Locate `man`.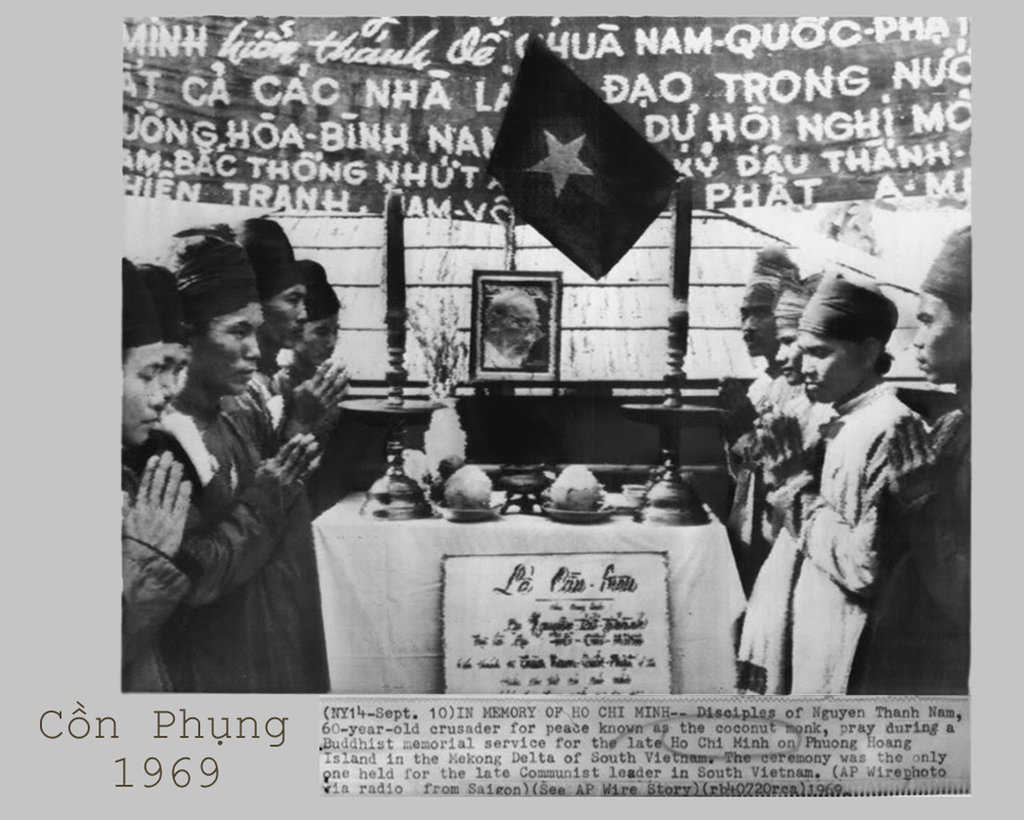
Bounding box: [left=136, top=219, right=324, bottom=701].
